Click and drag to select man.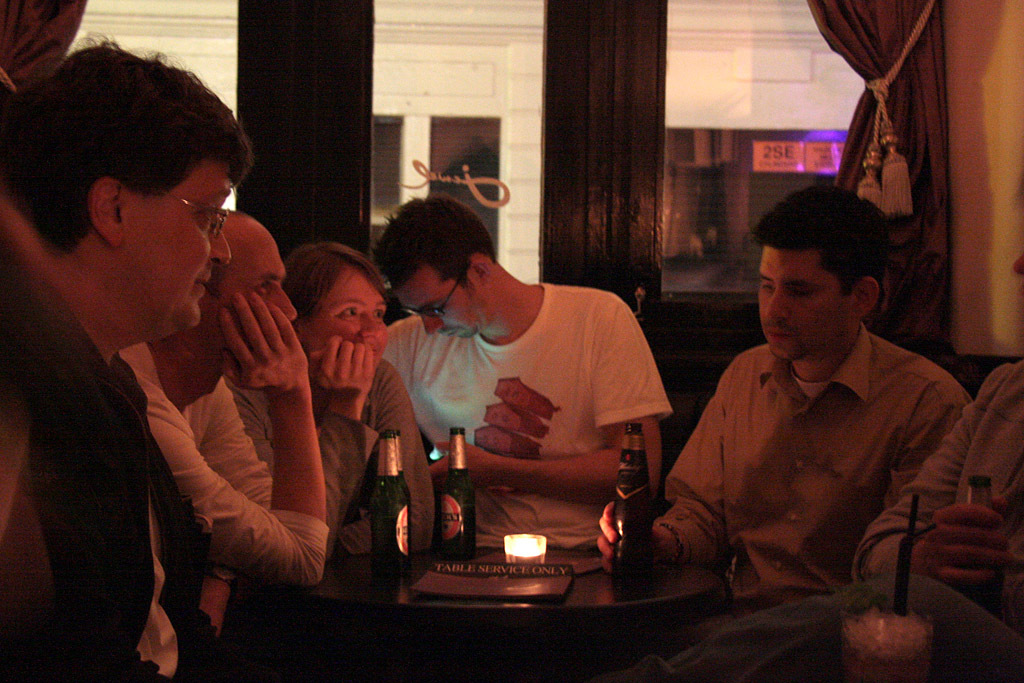
Selection: 376, 192, 682, 558.
